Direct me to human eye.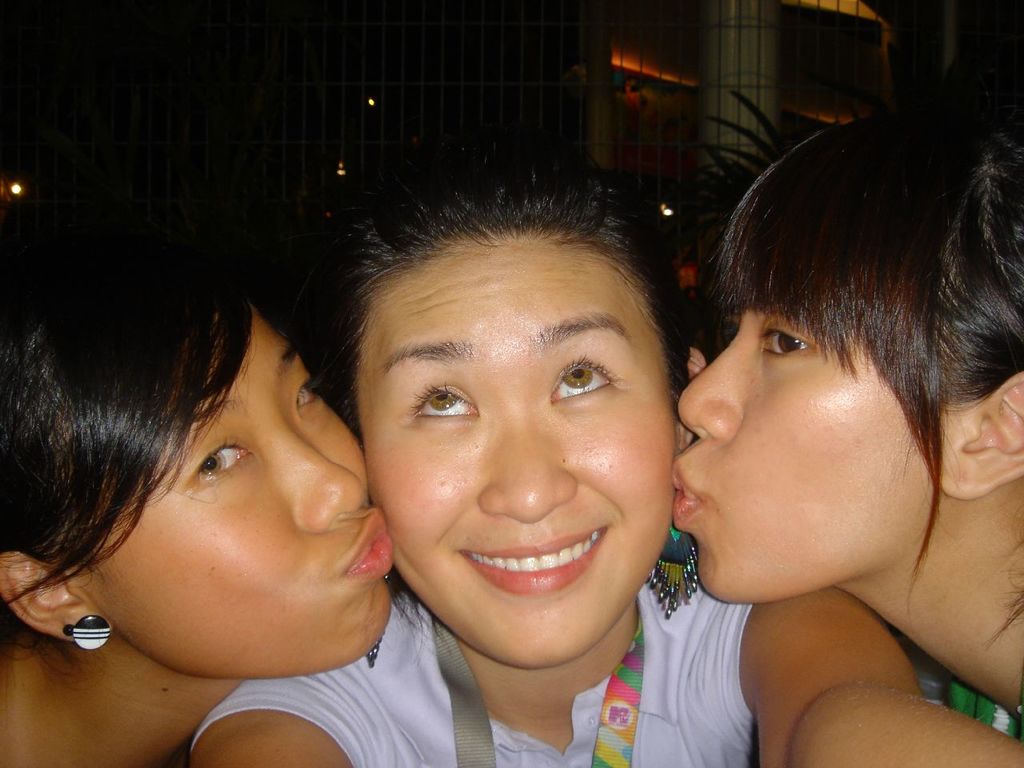
Direction: 758,320,822,358.
